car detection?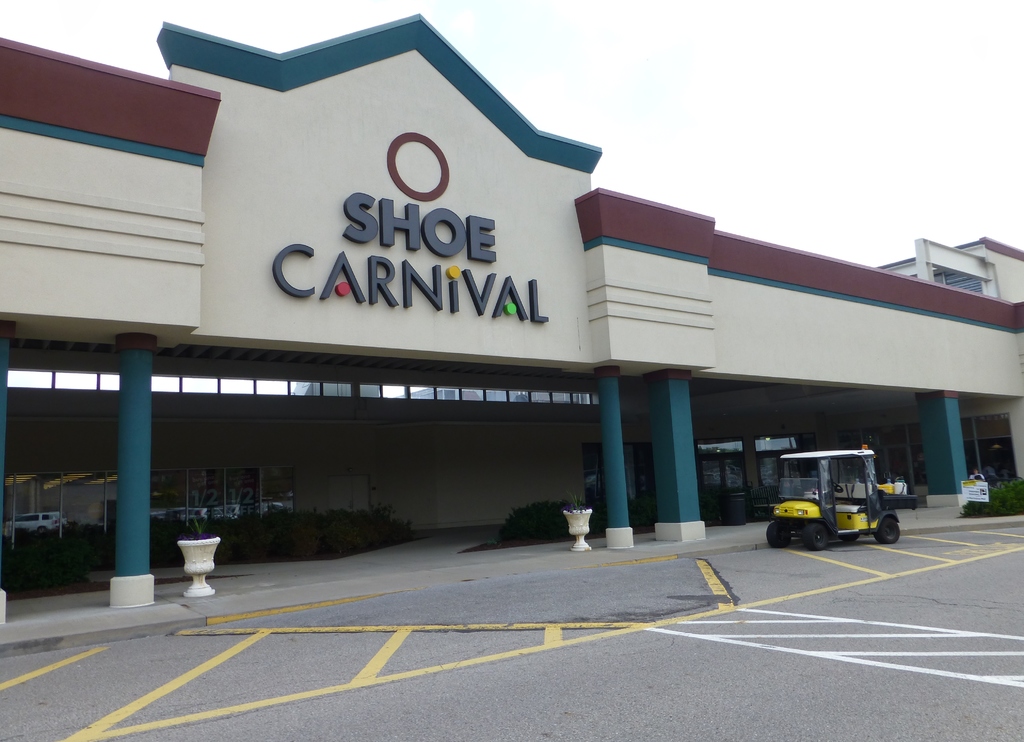
box=[764, 445, 902, 556]
